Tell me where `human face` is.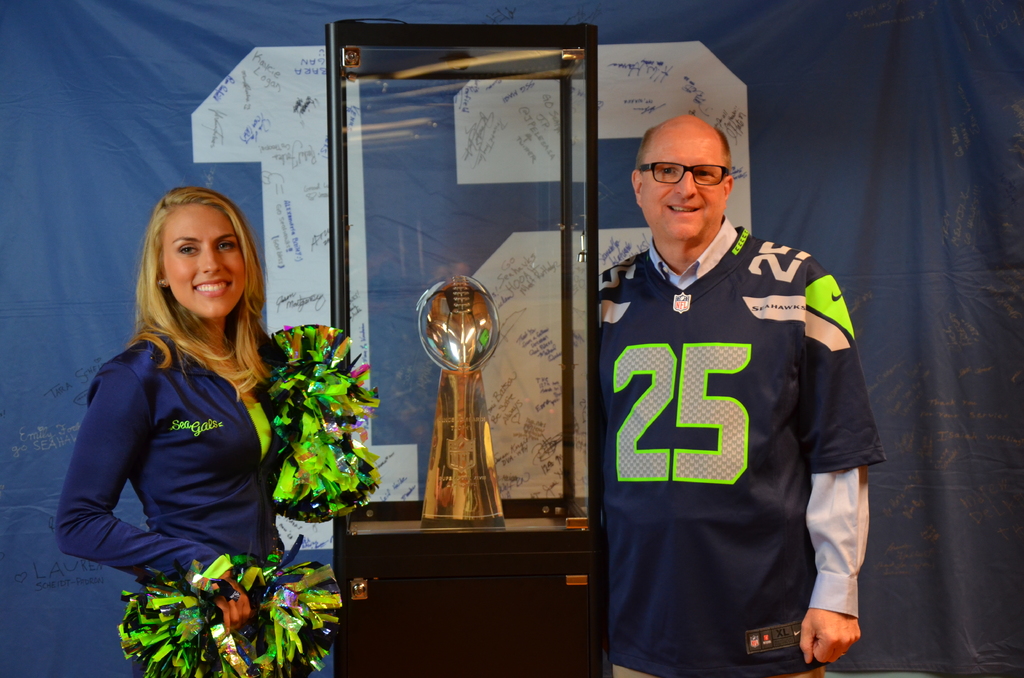
`human face` is at pyautogui.locateOnScreen(166, 211, 250, 316).
